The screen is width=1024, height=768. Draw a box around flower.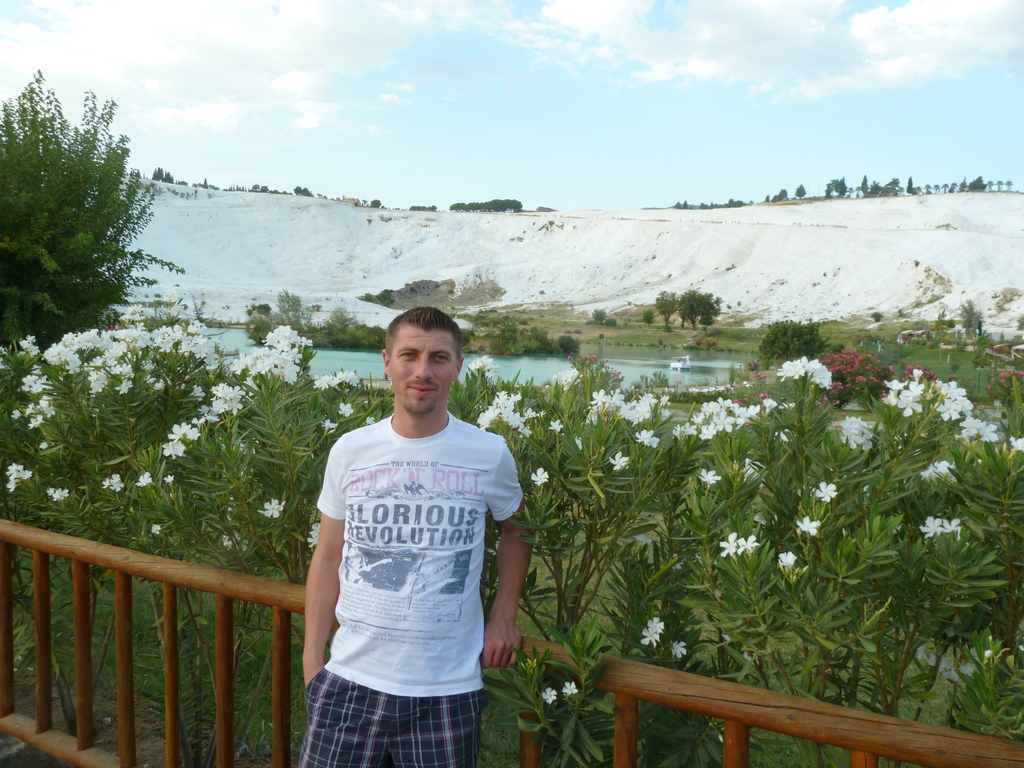
locate(814, 480, 838, 502).
